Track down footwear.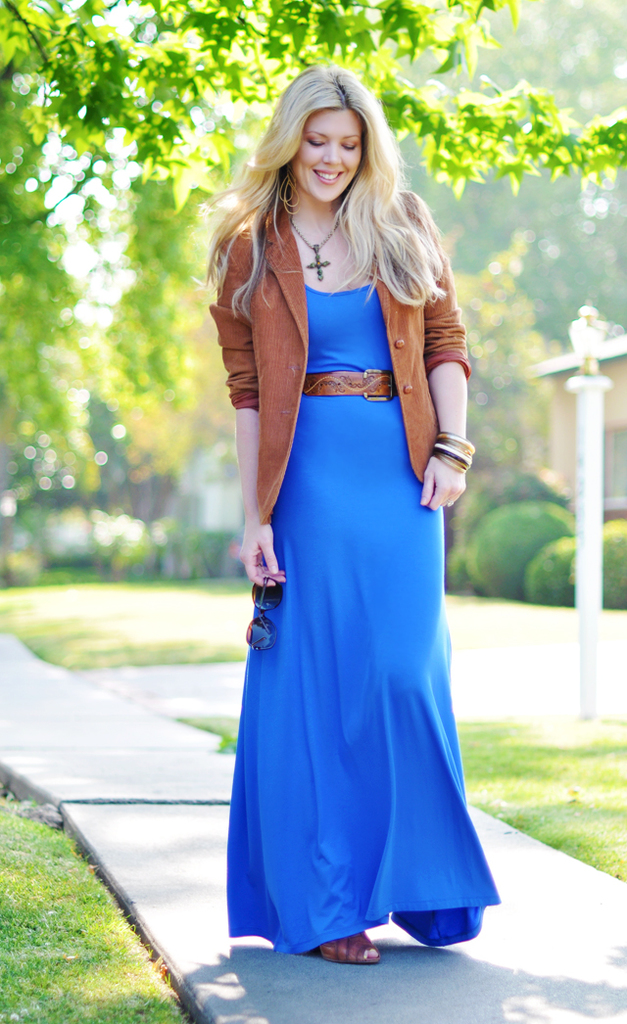
Tracked to BBox(312, 928, 400, 972).
